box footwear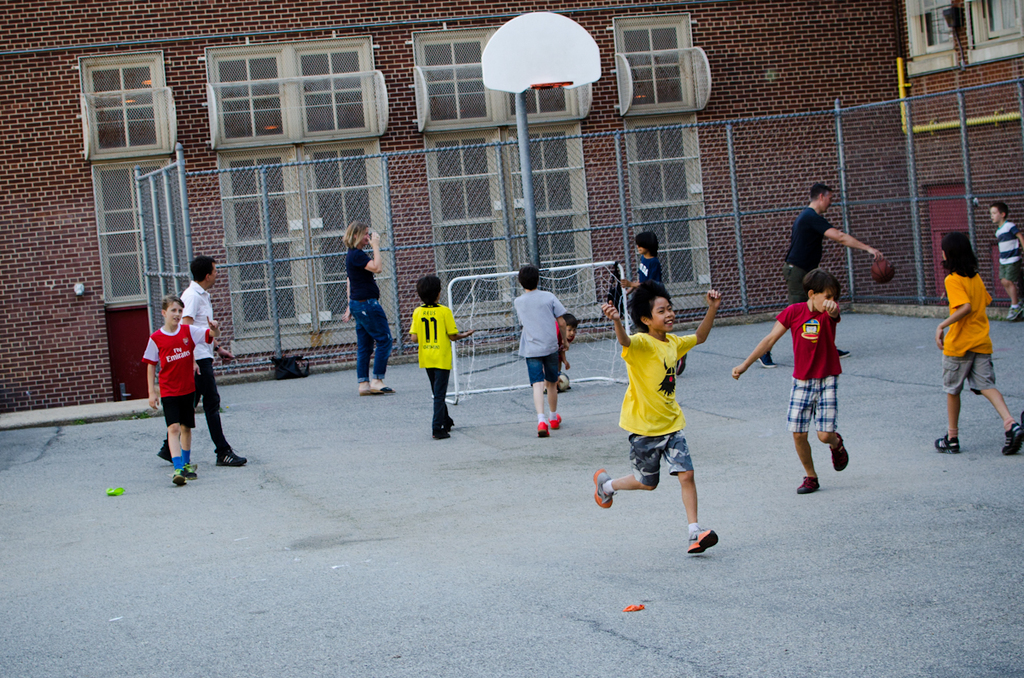
<region>364, 386, 379, 394</region>
